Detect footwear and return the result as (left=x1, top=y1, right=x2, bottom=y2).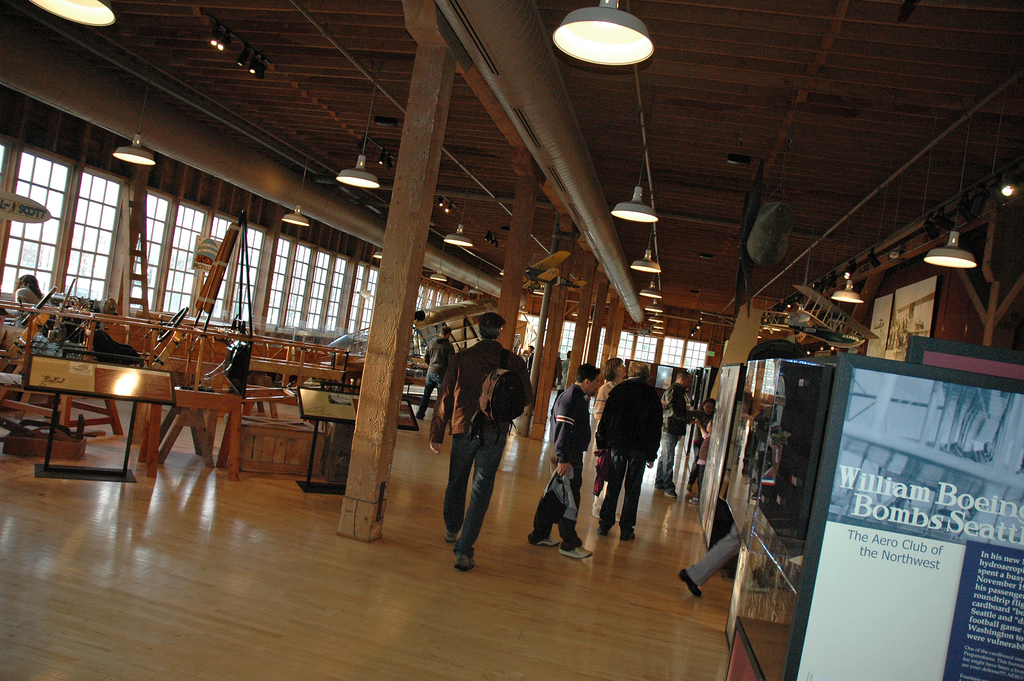
(left=529, top=538, right=557, bottom=550).
